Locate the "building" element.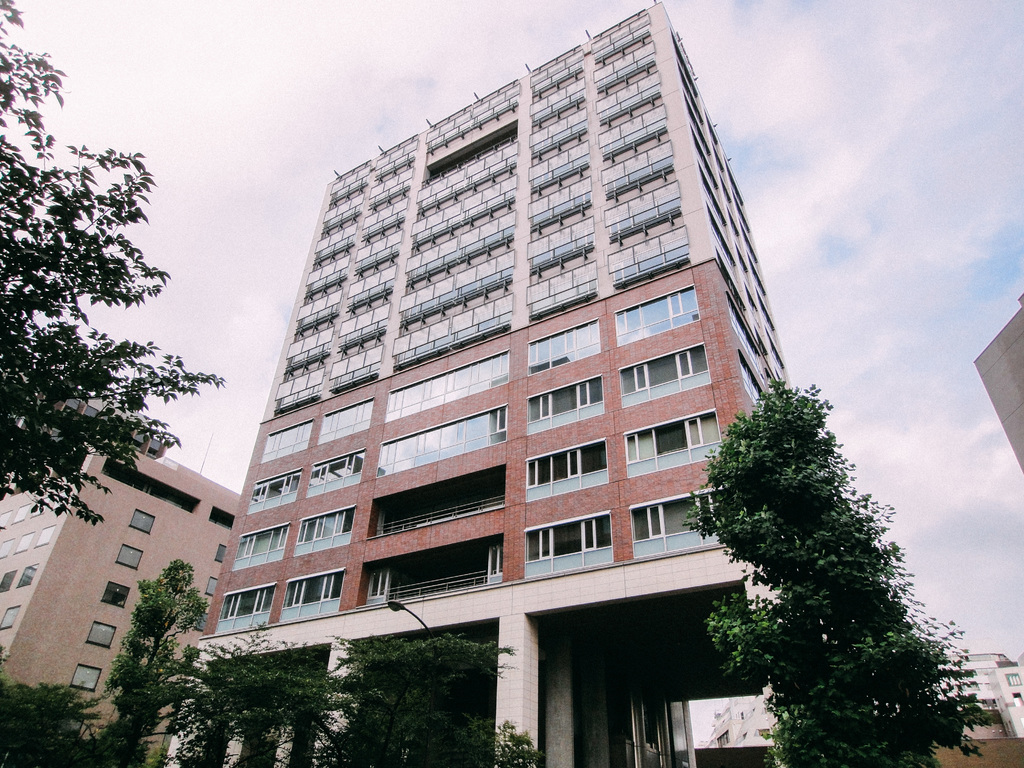
Element bbox: rect(0, 393, 240, 767).
